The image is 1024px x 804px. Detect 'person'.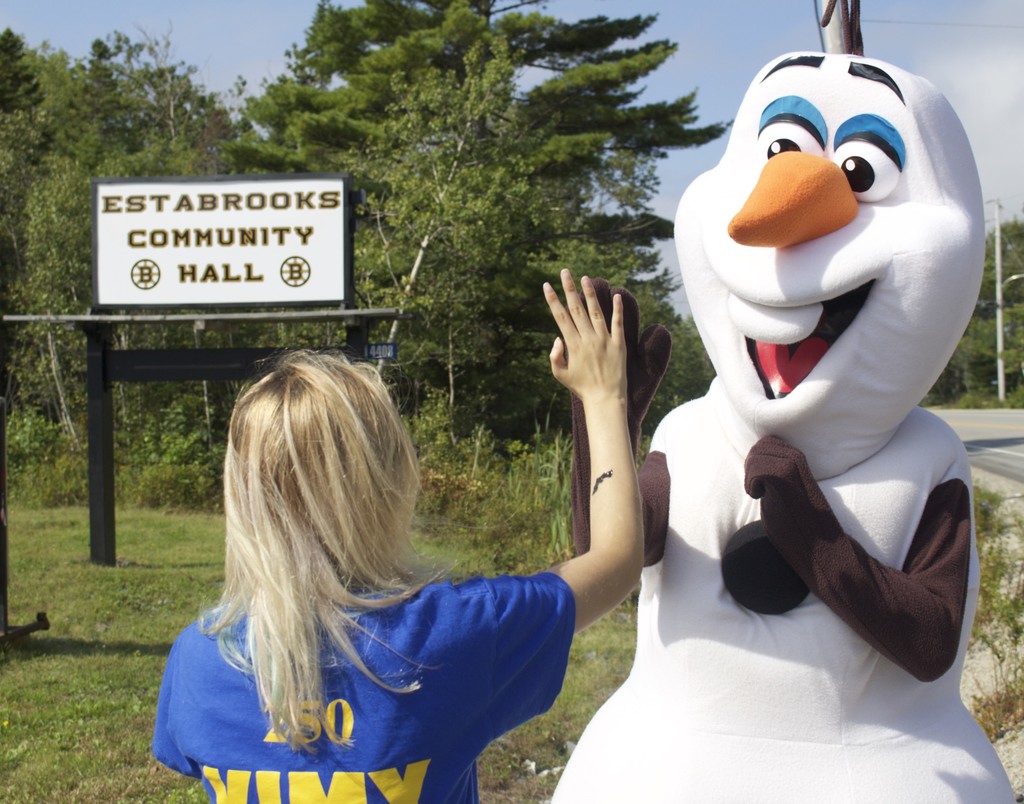
Detection: Rect(170, 263, 638, 803).
